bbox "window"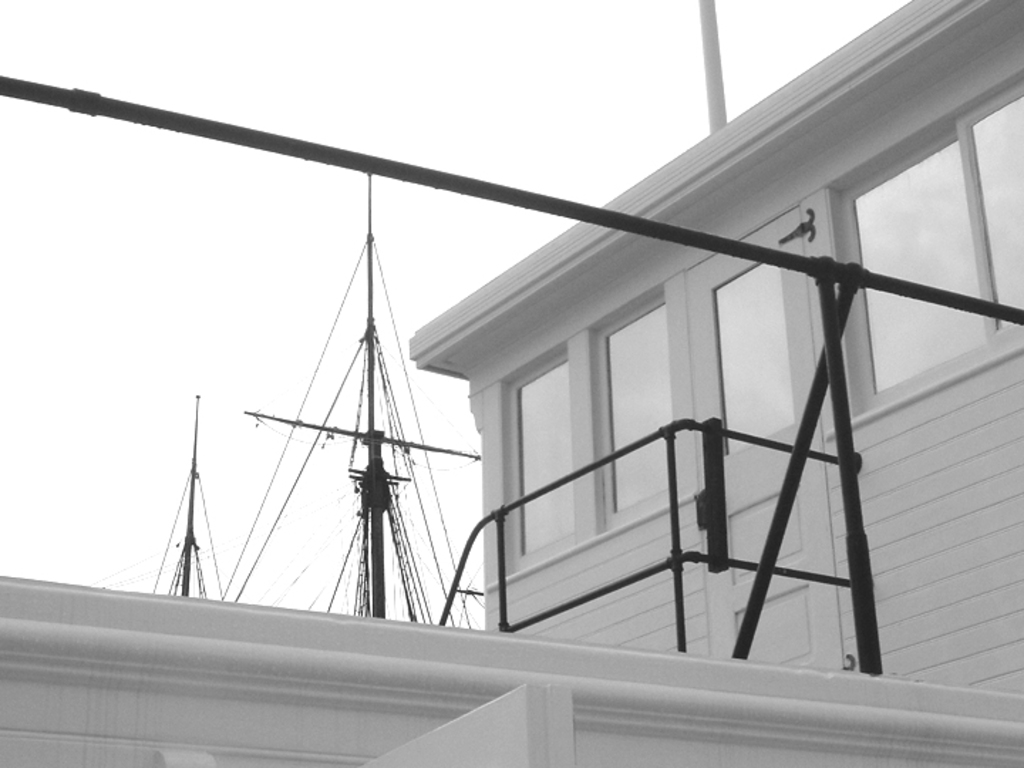
[843, 124, 994, 367]
